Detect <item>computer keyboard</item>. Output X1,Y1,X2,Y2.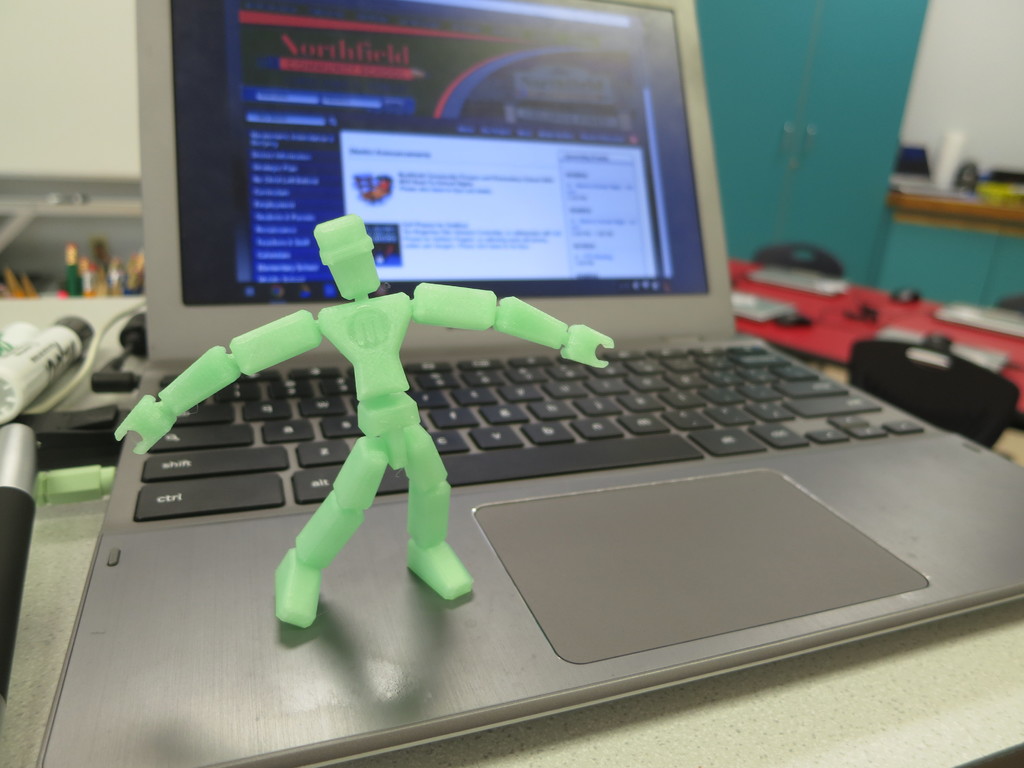
136,342,932,515.
